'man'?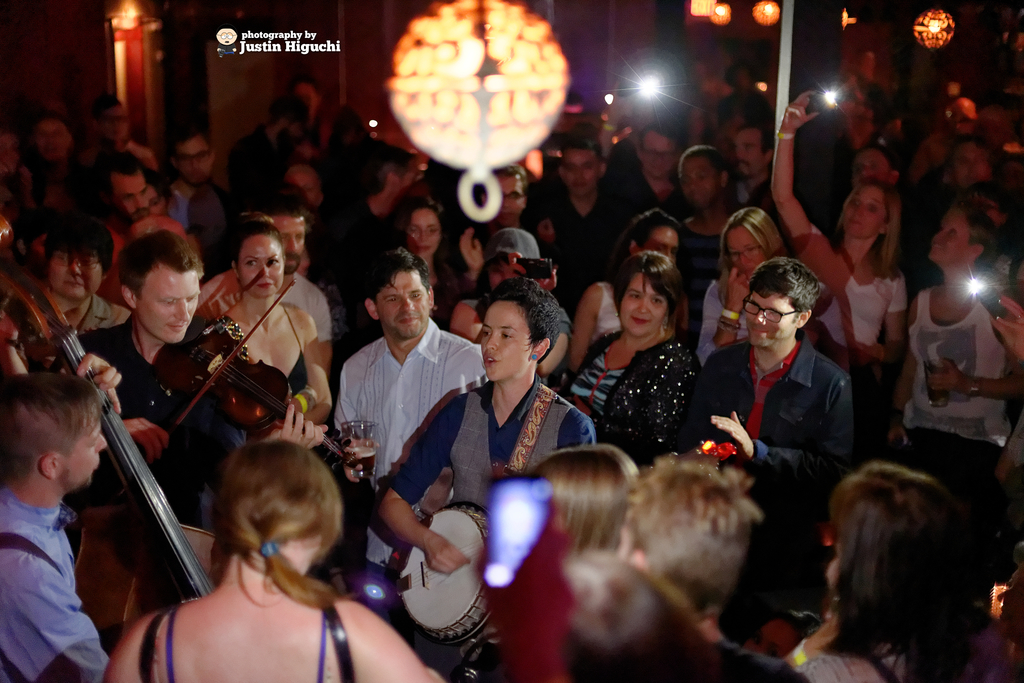
324 238 481 627
